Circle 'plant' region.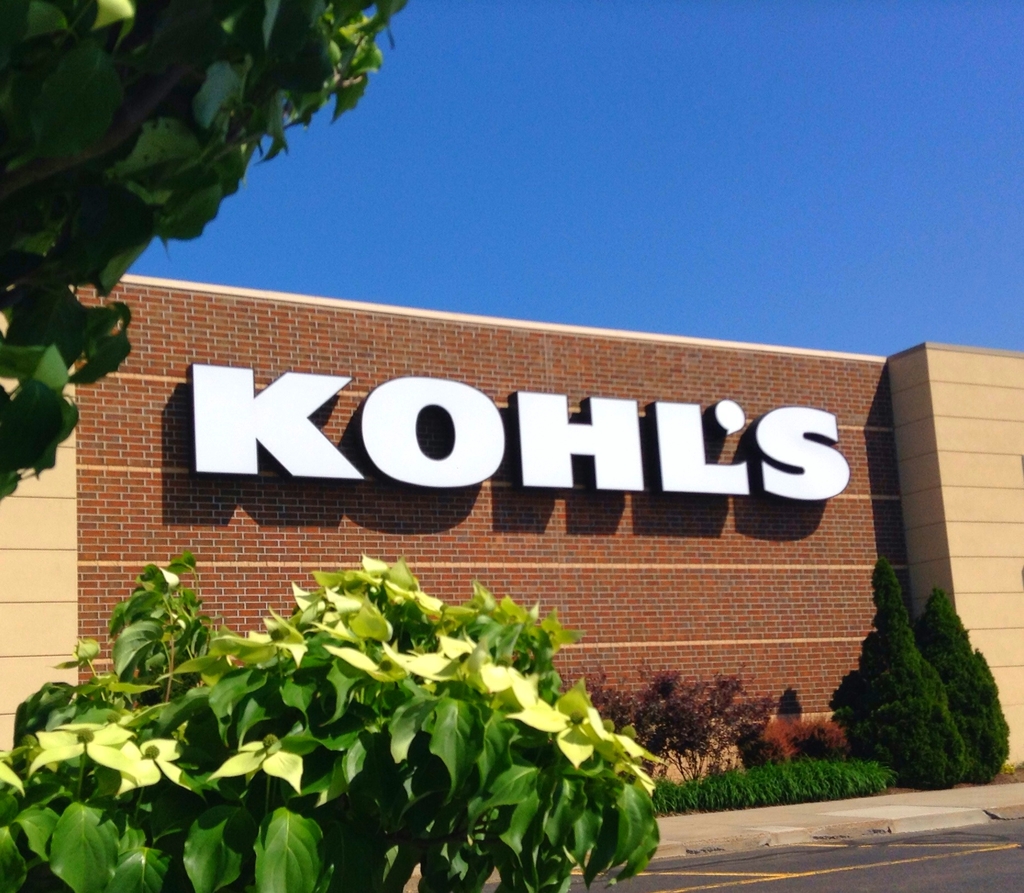
Region: (67, 523, 671, 866).
